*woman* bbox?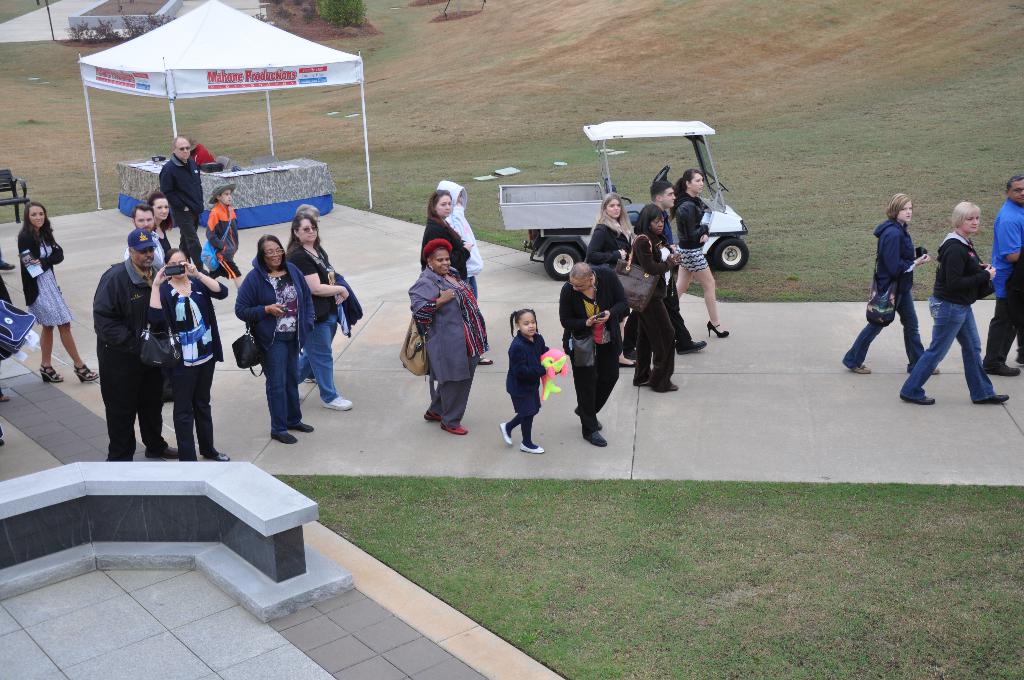
<box>841,189,941,376</box>
